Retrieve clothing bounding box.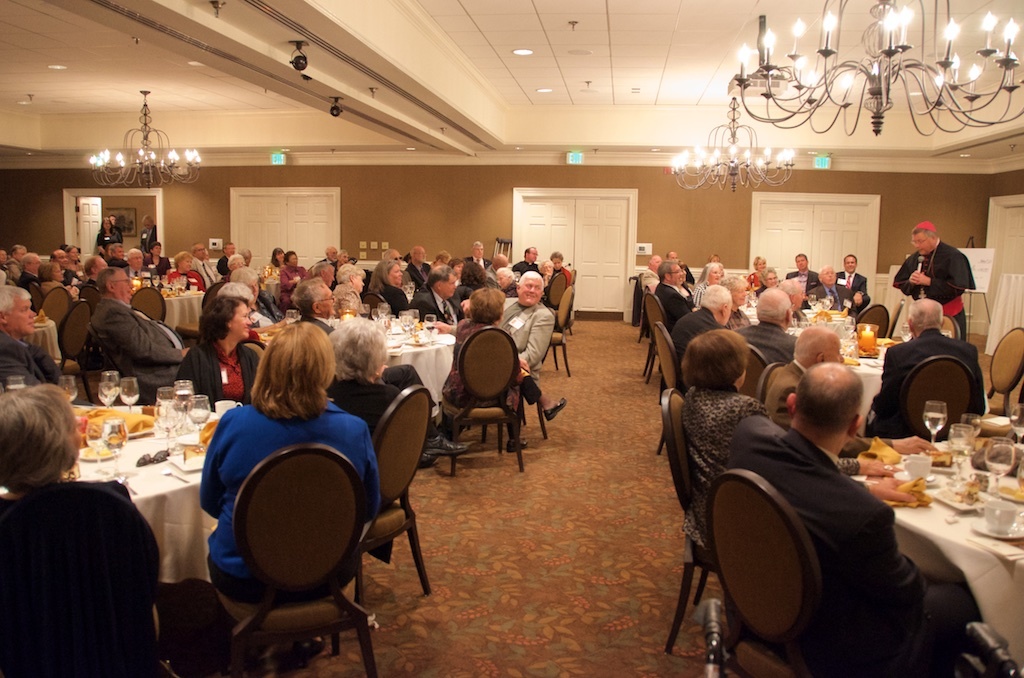
Bounding box: Rect(76, 287, 179, 406).
